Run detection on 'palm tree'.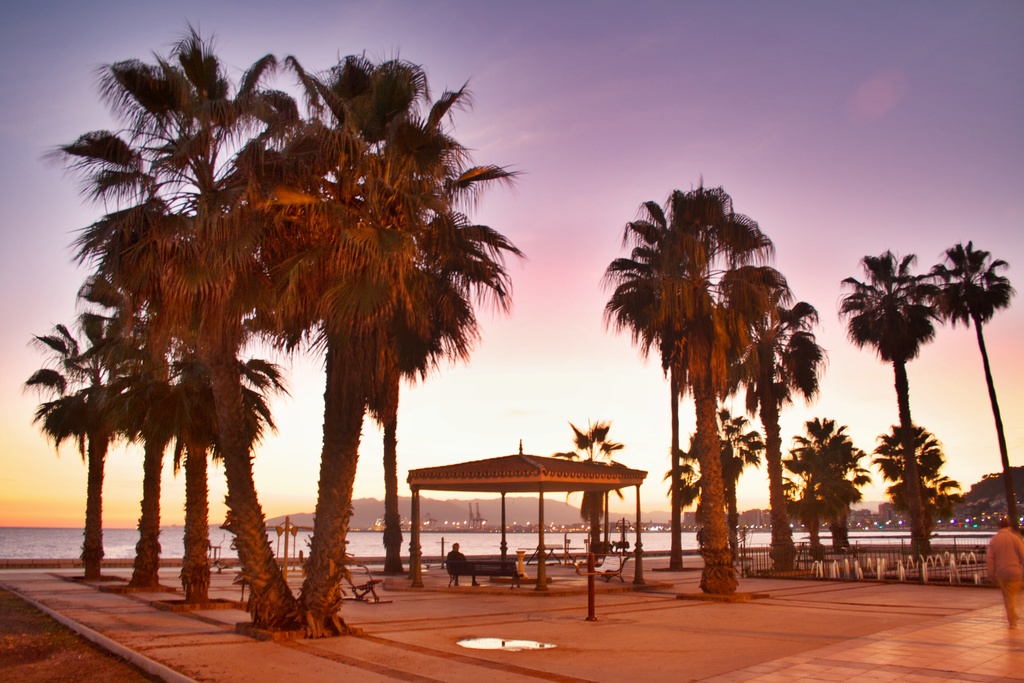
Result: l=162, t=217, r=280, b=679.
